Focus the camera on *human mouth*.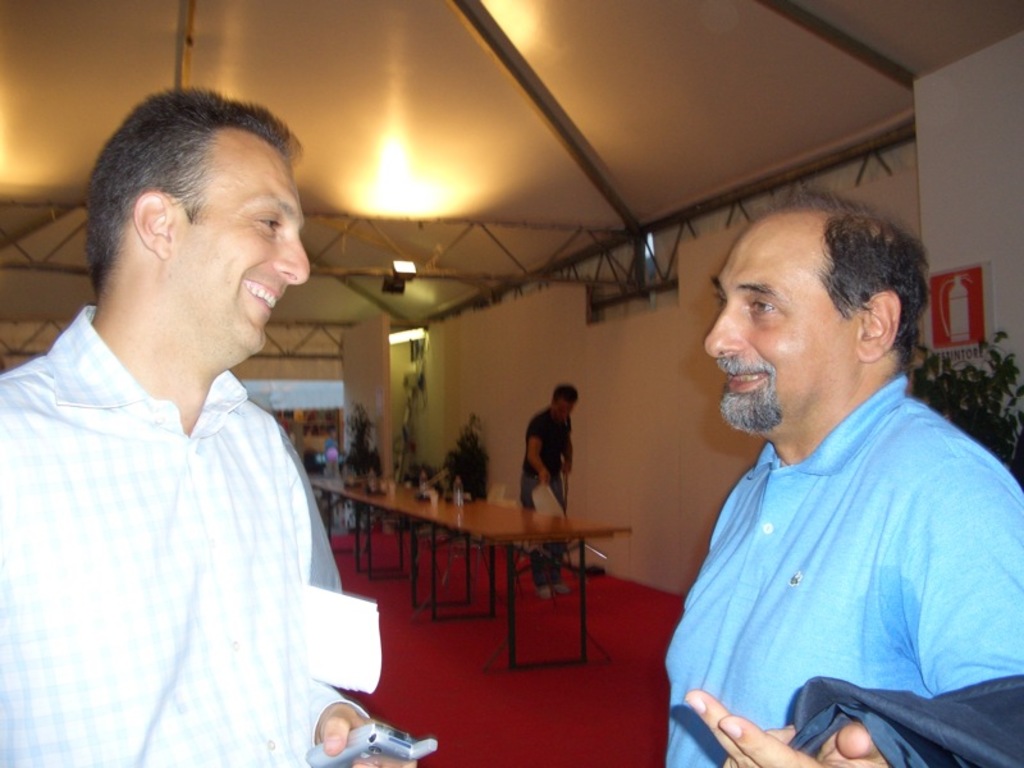
Focus region: l=719, t=376, r=769, b=392.
